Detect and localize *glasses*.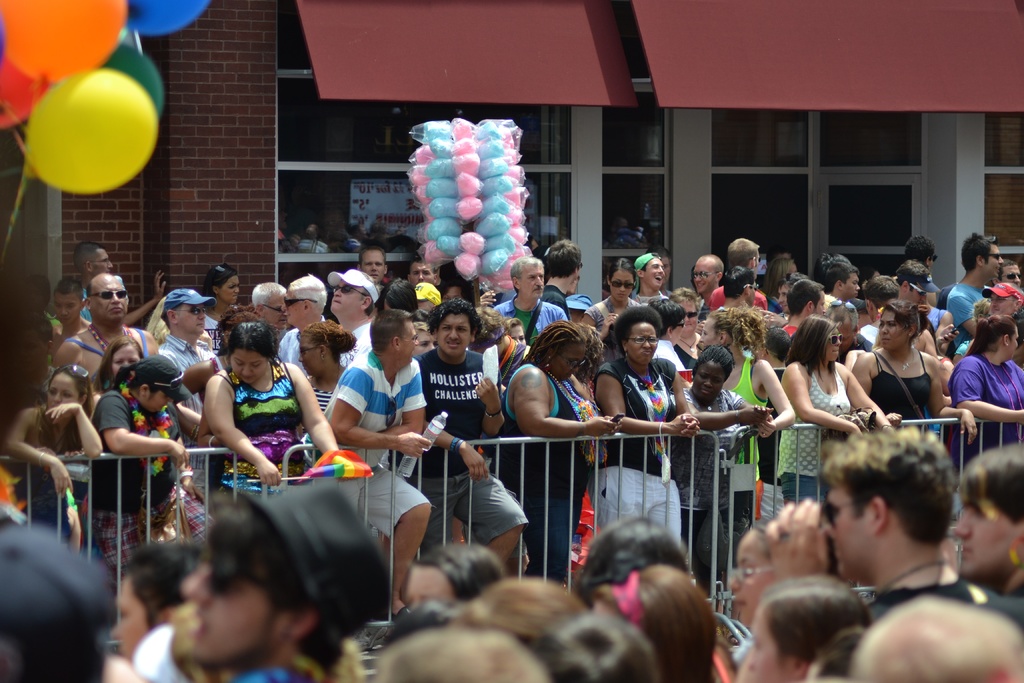
Localized at <bbox>328, 284, 373, 300</bbox>.
